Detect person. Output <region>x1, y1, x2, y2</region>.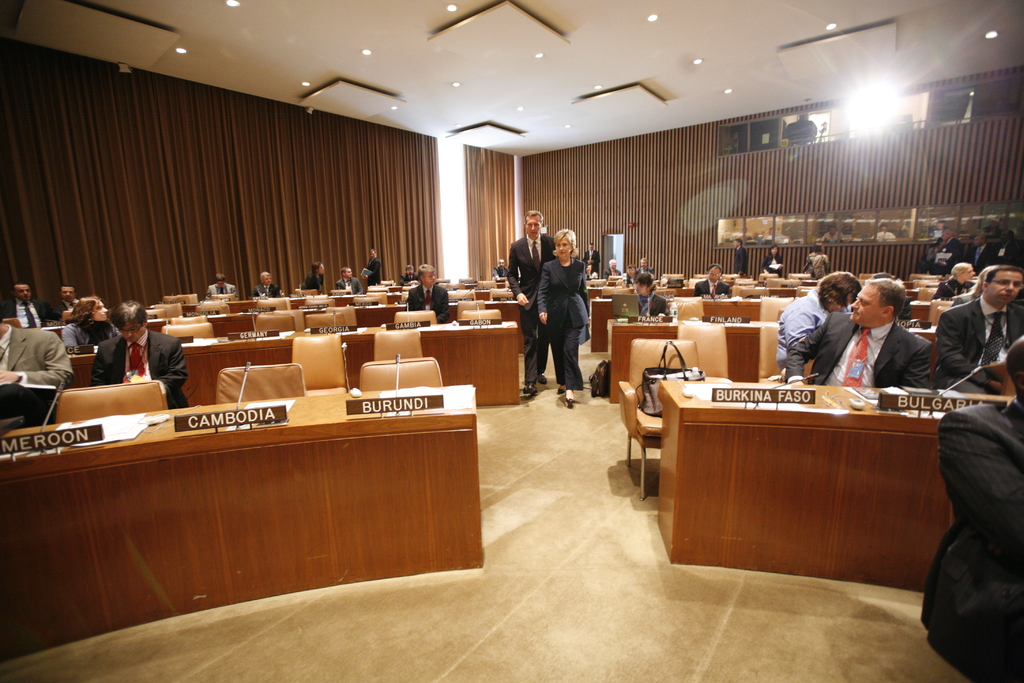
<region>694, 258, 739, 295</region>.
